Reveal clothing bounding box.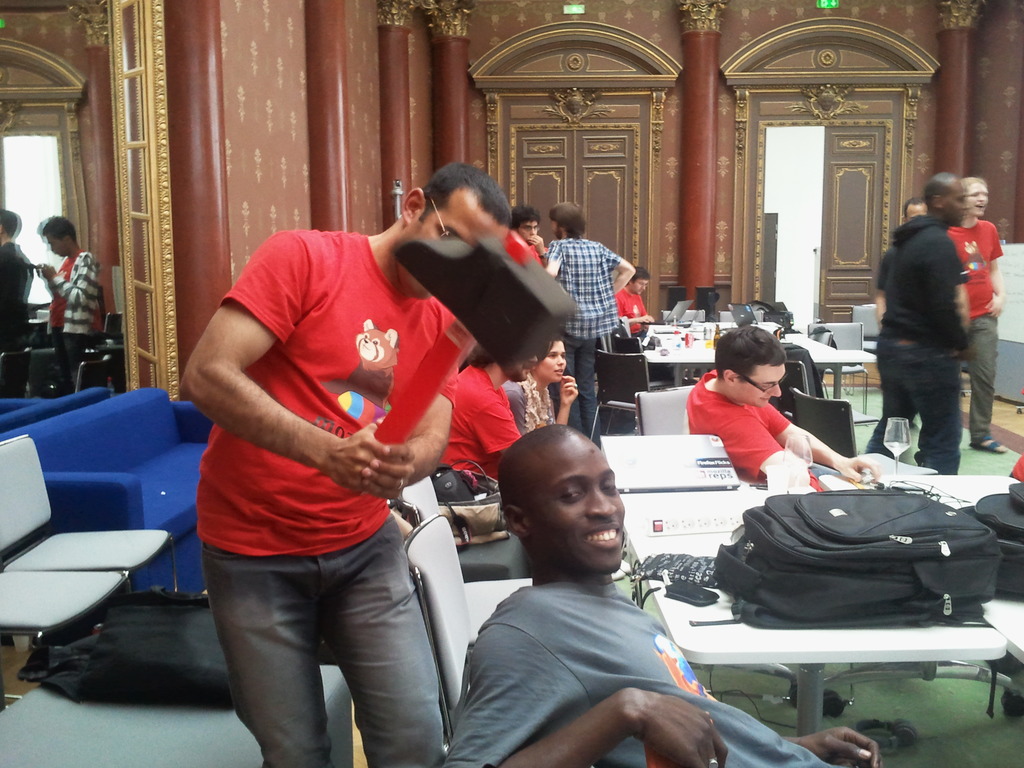
Revealed: [0, 238, 33, 357].
